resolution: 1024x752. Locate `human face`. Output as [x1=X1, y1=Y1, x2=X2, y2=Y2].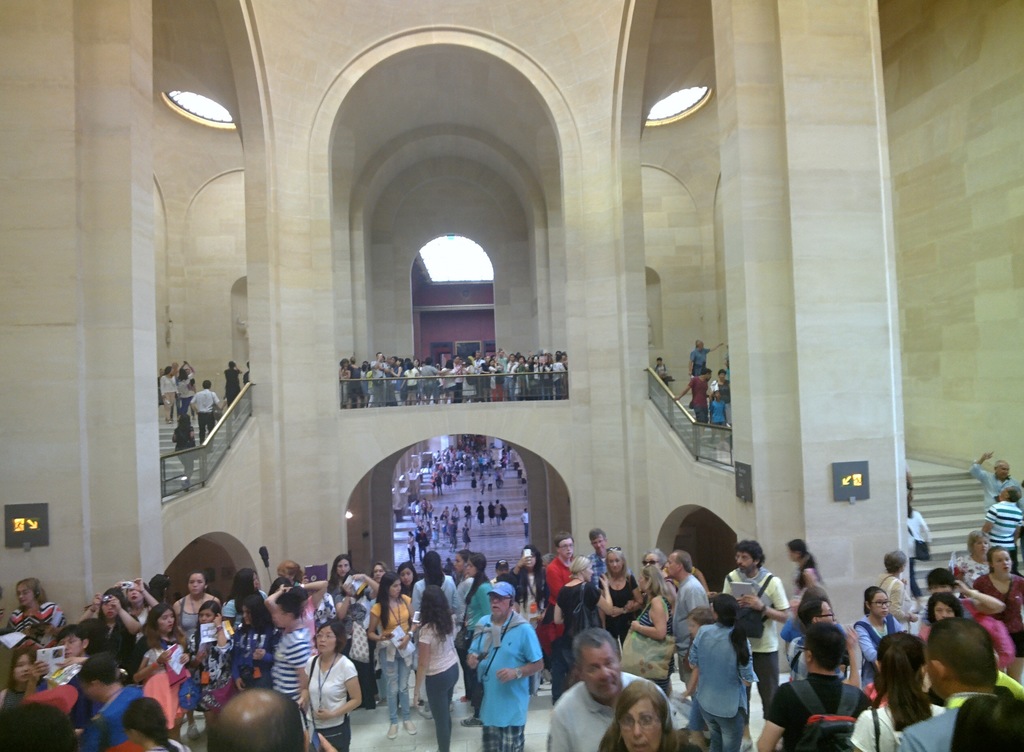
[x1=826, y1=601, x2=831, y2=623].
